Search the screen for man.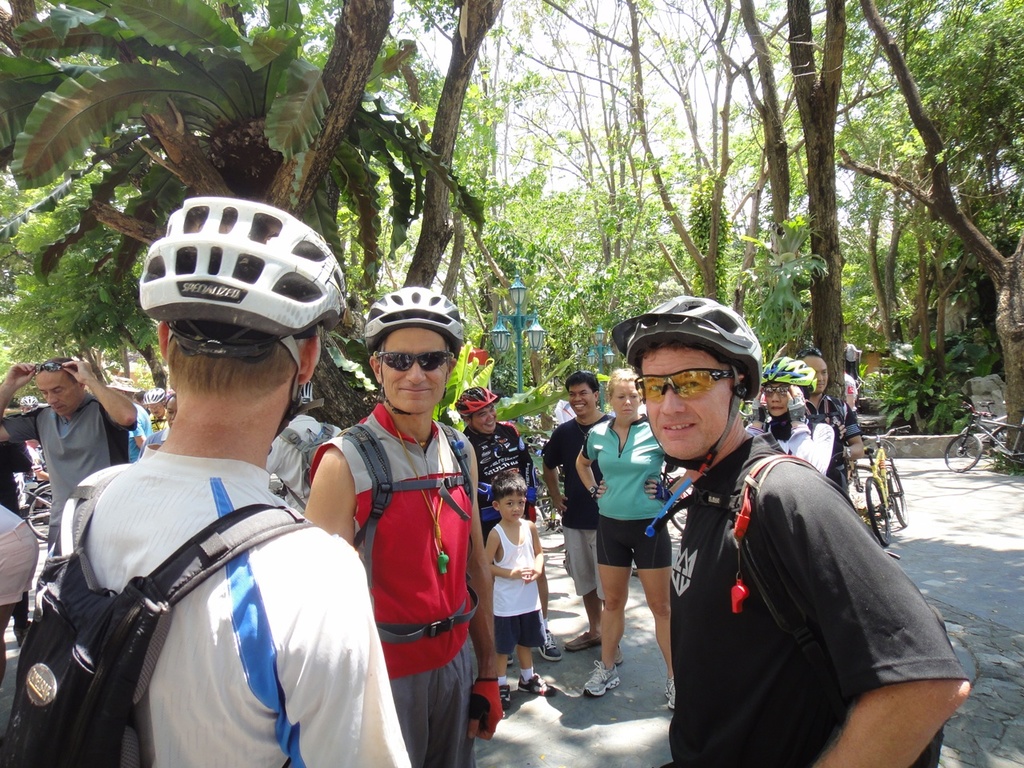
Found at region(543, 373, 622, 666).
